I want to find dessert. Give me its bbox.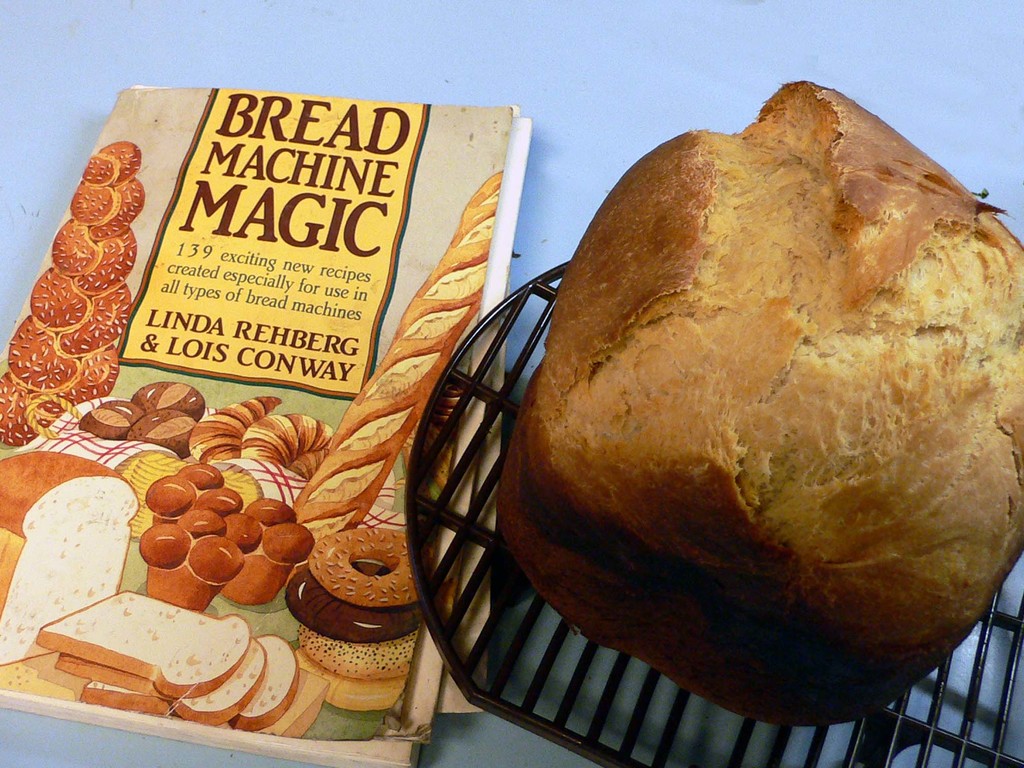
rect(294, 168, 497, 544).
